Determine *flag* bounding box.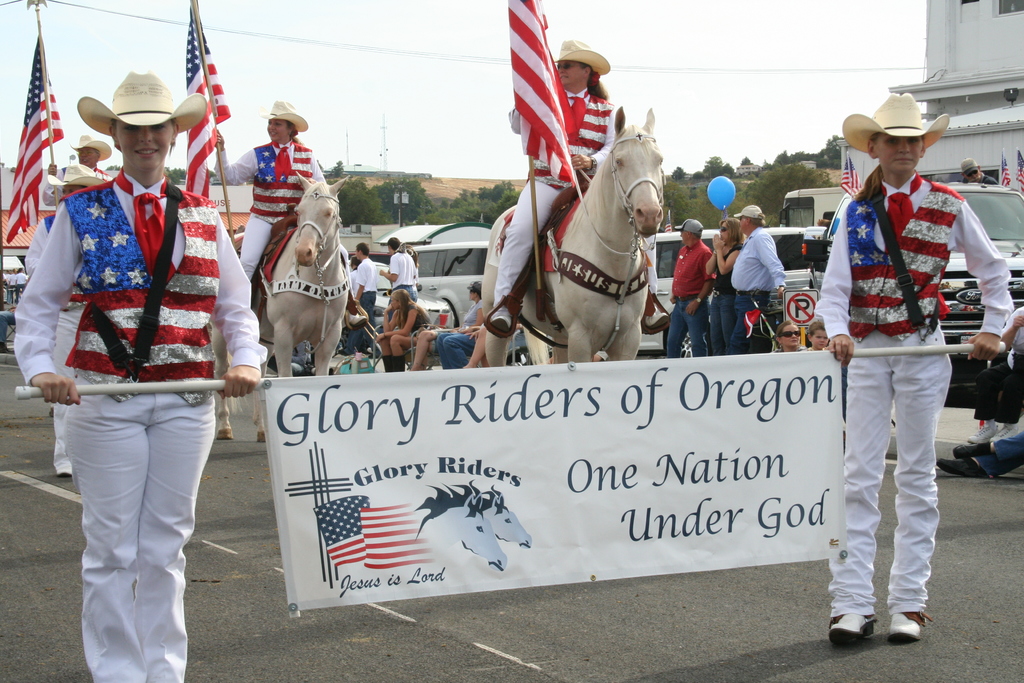
Determined: BBox(182, 3, 230, 200).
